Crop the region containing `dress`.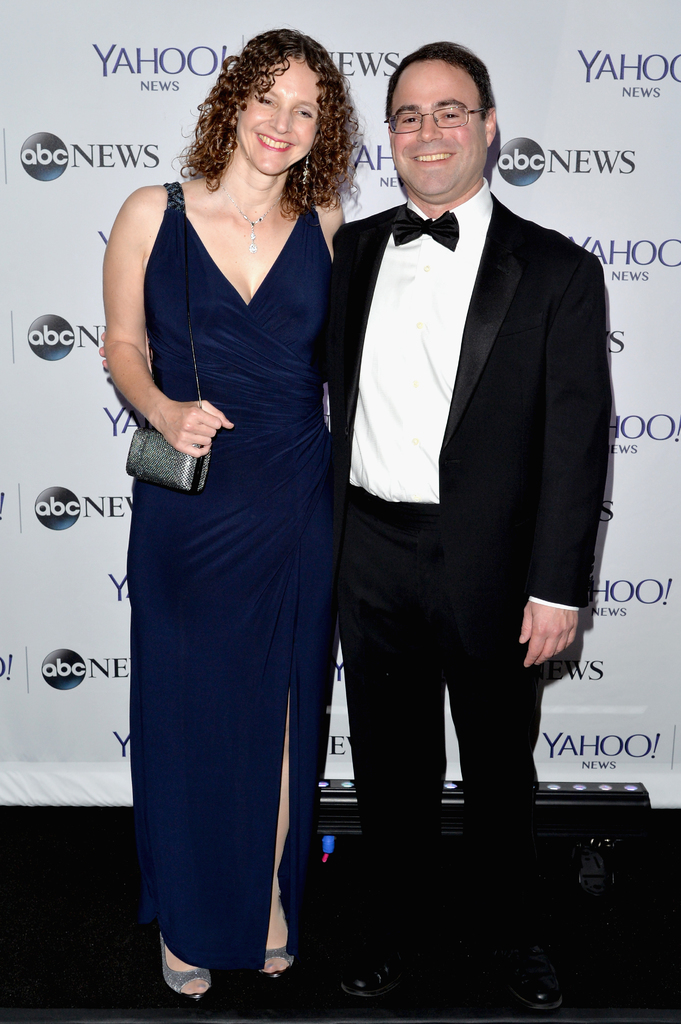
Crop region: <box>116,185,350,977</box>.
